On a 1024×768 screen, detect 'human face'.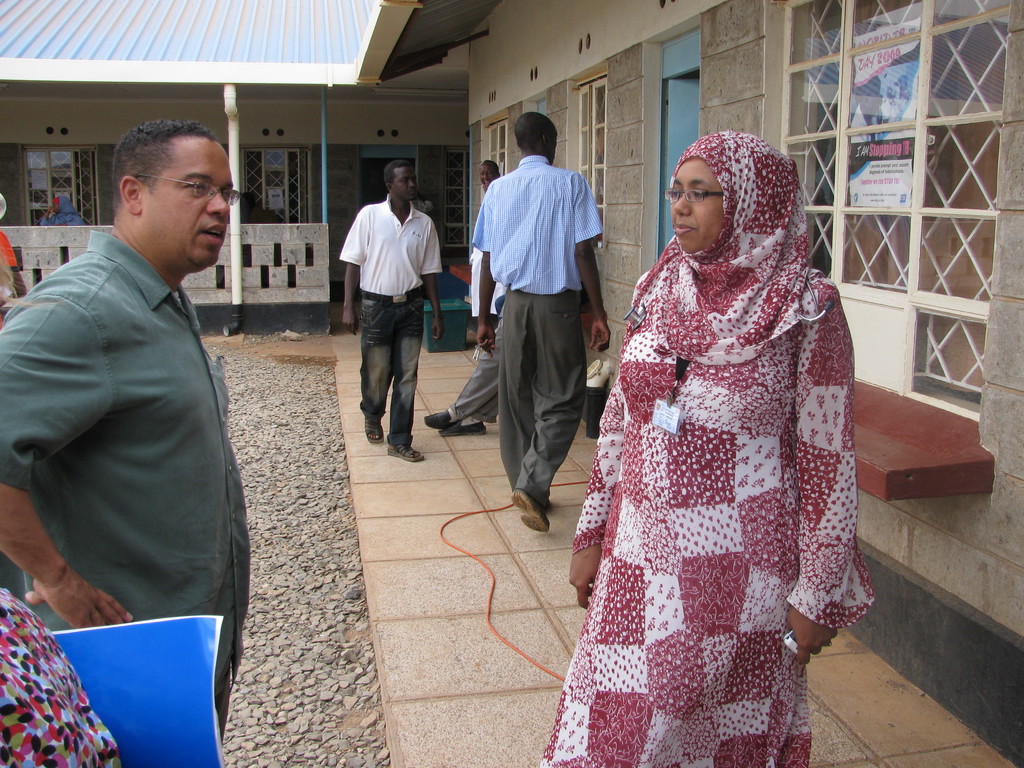
[left=143, top=142, right=238, bottom=271].
